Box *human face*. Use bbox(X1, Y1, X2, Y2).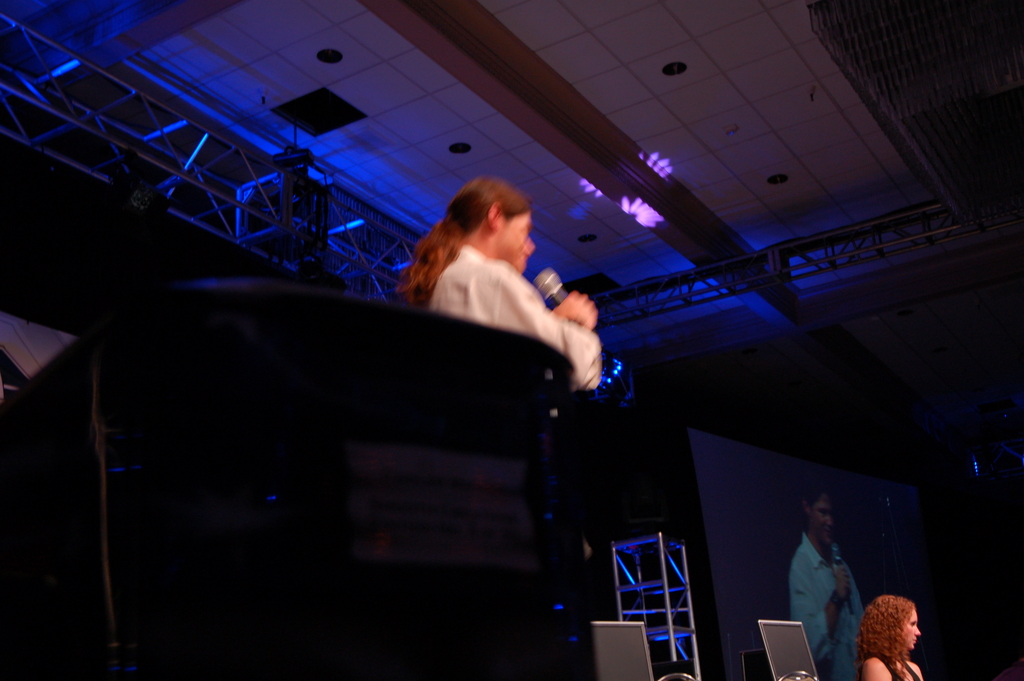
bbox(899, 607, 924, 648).
